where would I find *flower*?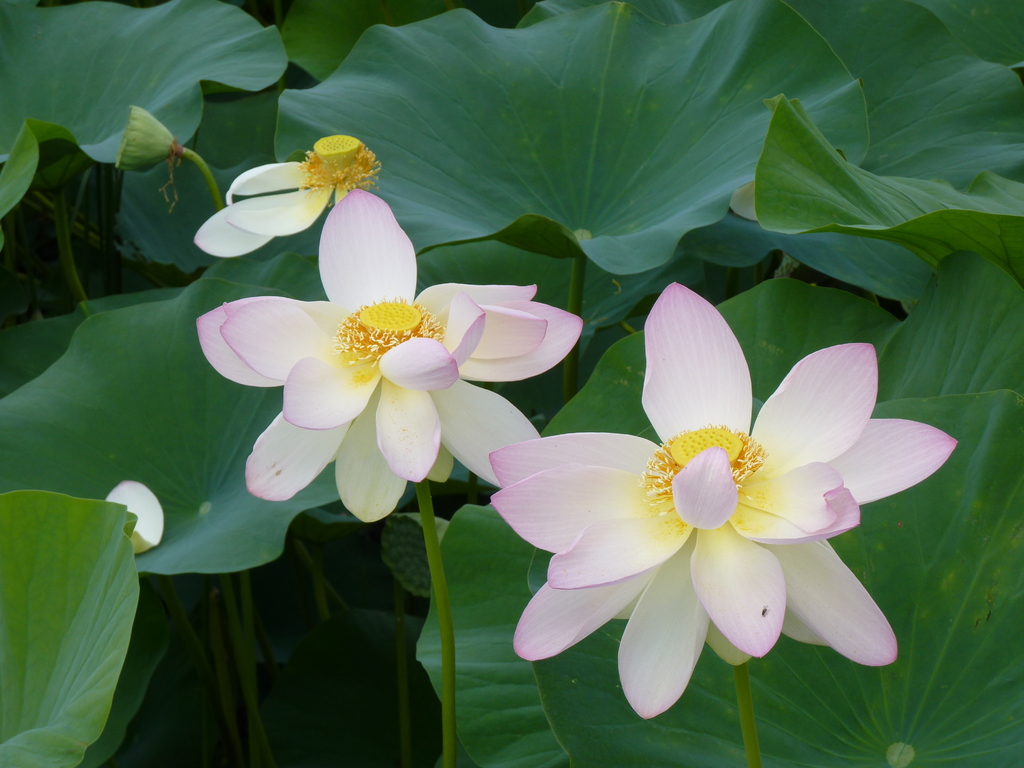
At select_region(488, 286, 962, 719).
